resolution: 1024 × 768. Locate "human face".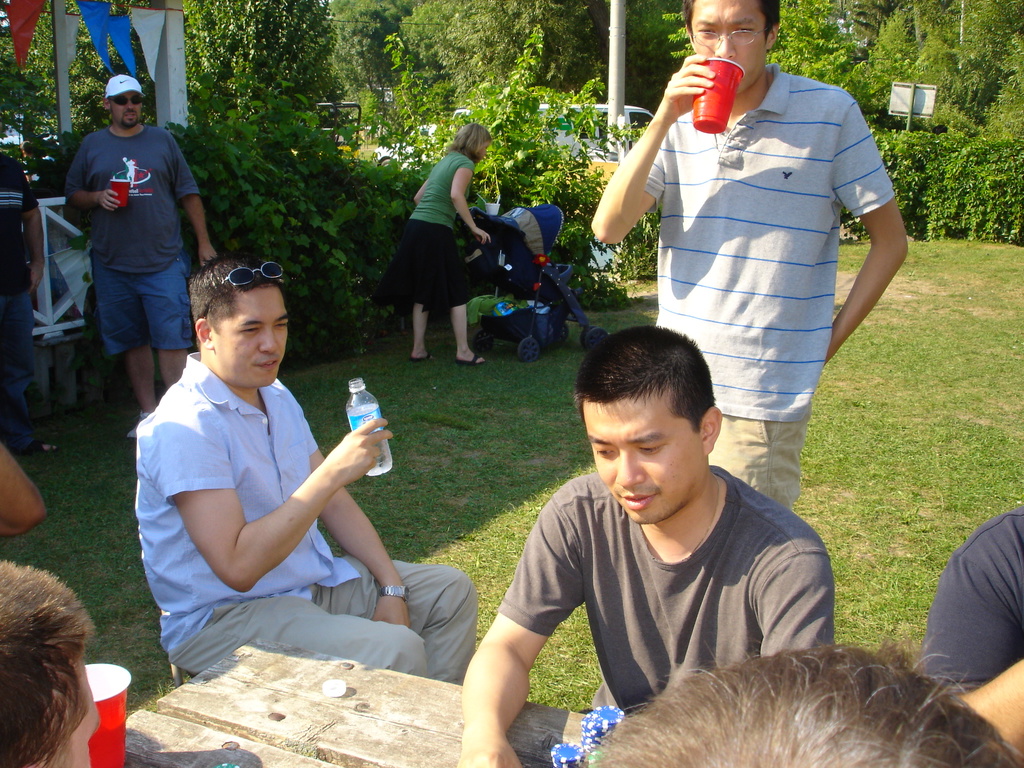
Rect(580, 393, 705, 528).
